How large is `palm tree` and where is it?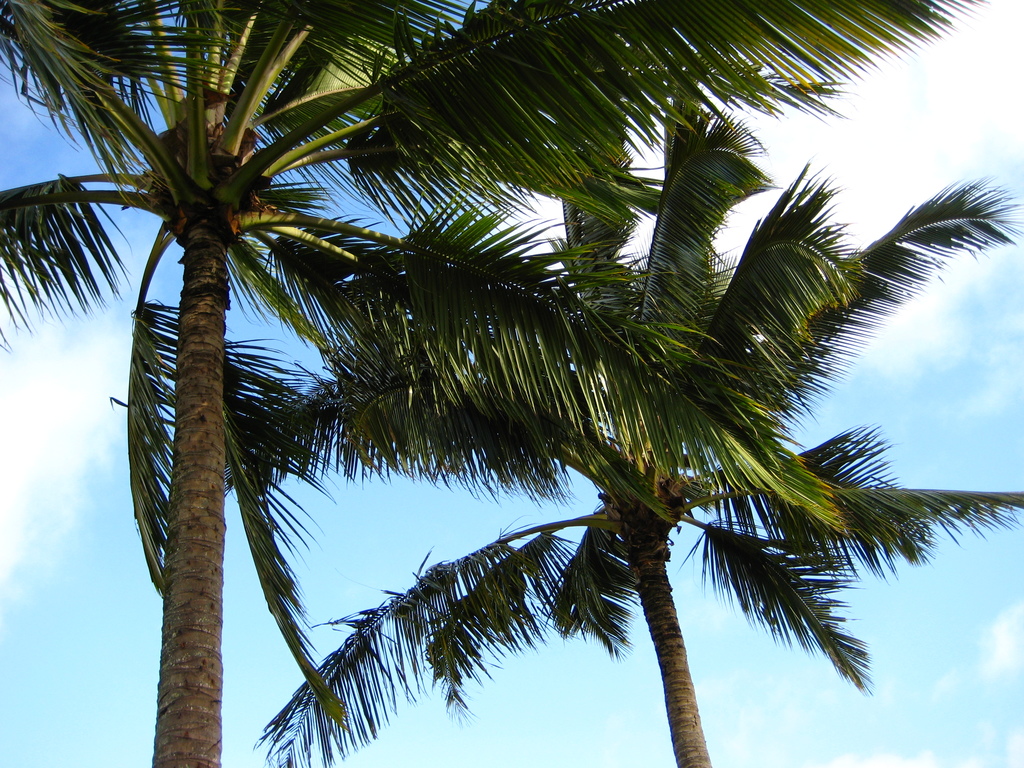
Bounding box: select_region(0, 6, 468, 760).
